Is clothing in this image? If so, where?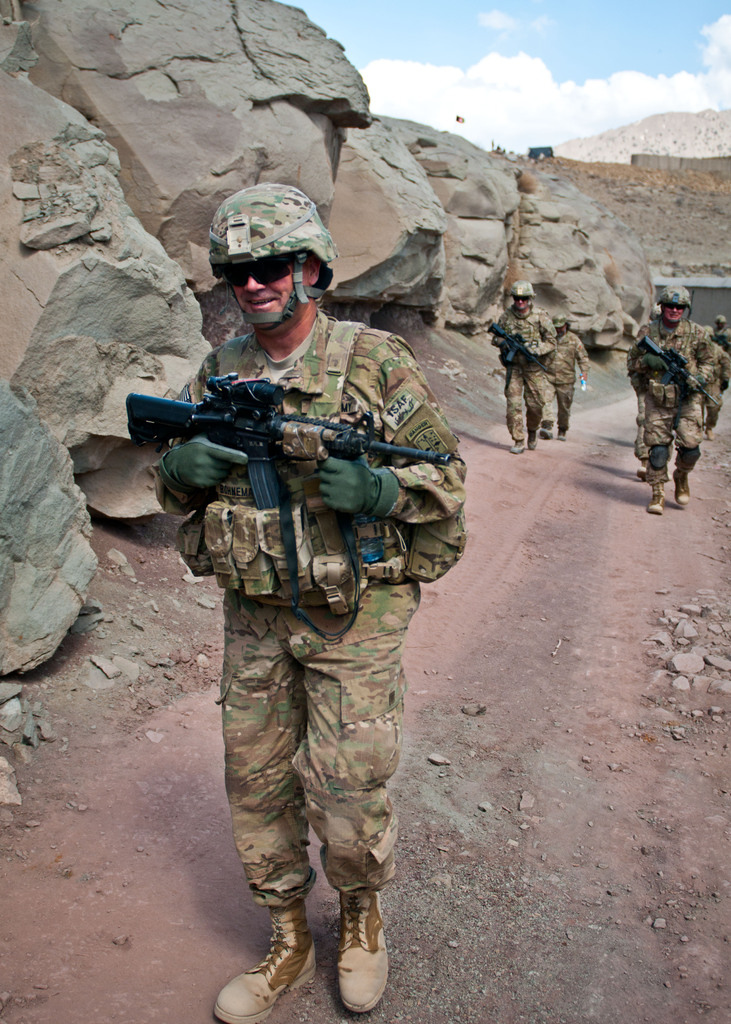
Yes, at <box>714,327,730,355</box>.
